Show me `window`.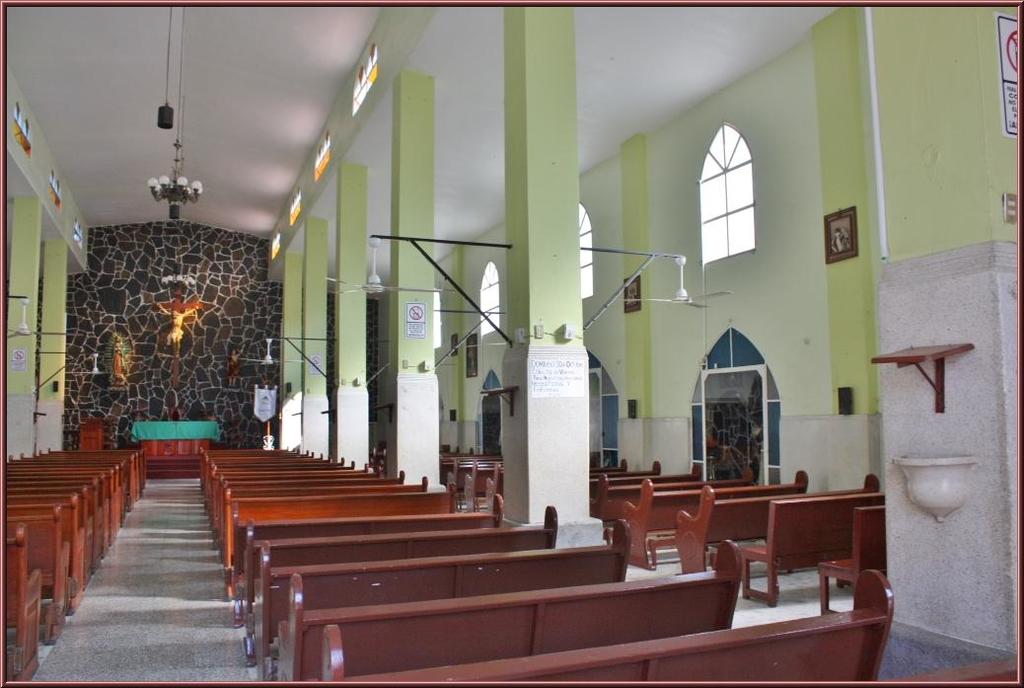
`window` is here: BBox(432, 287, 443, 349).
